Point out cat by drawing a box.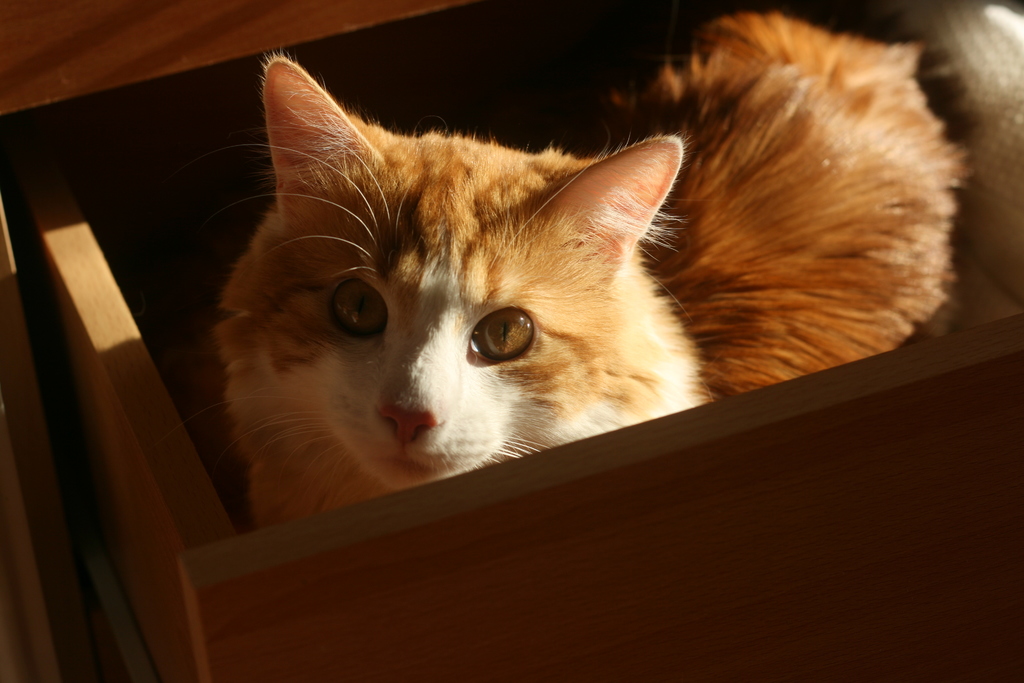
[left=217, top=9, right=980, bottom=532].
